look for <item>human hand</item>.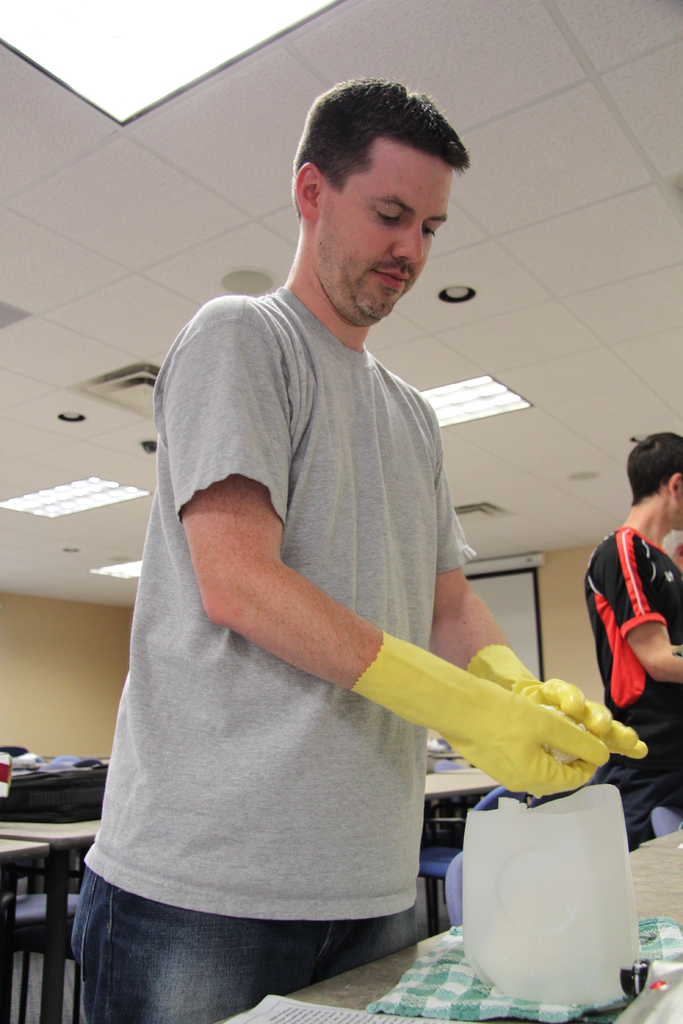
Found: {"left": 591, "top": 545, "right": 682, "bottom": 684}.
